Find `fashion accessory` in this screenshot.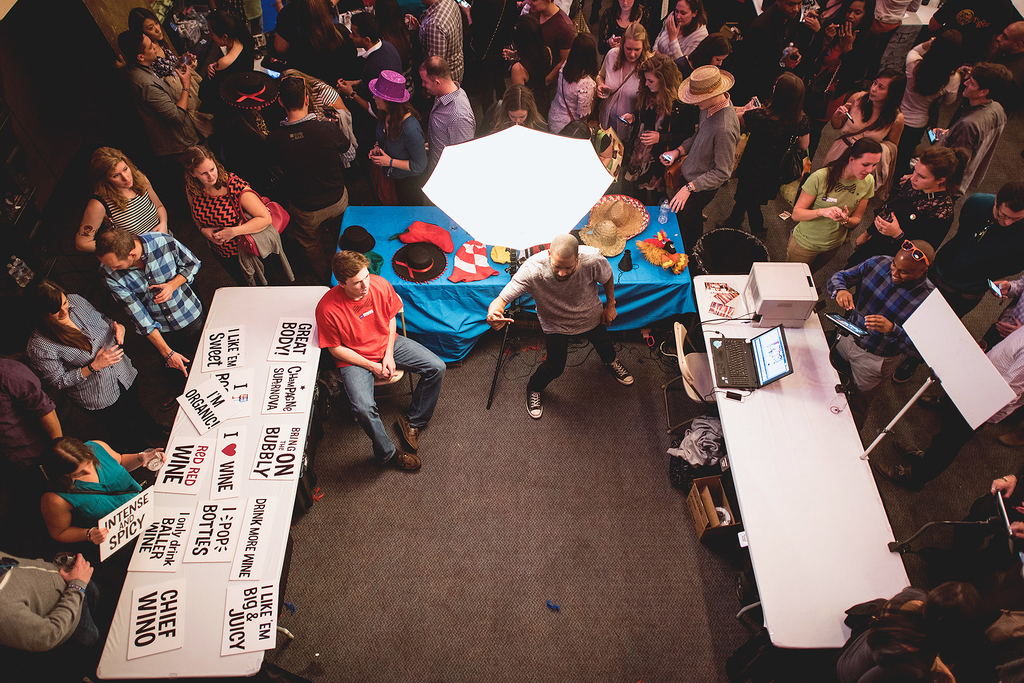
The bounding box for `fashion accessory` is bbox=[580, 215, 628, 258].
